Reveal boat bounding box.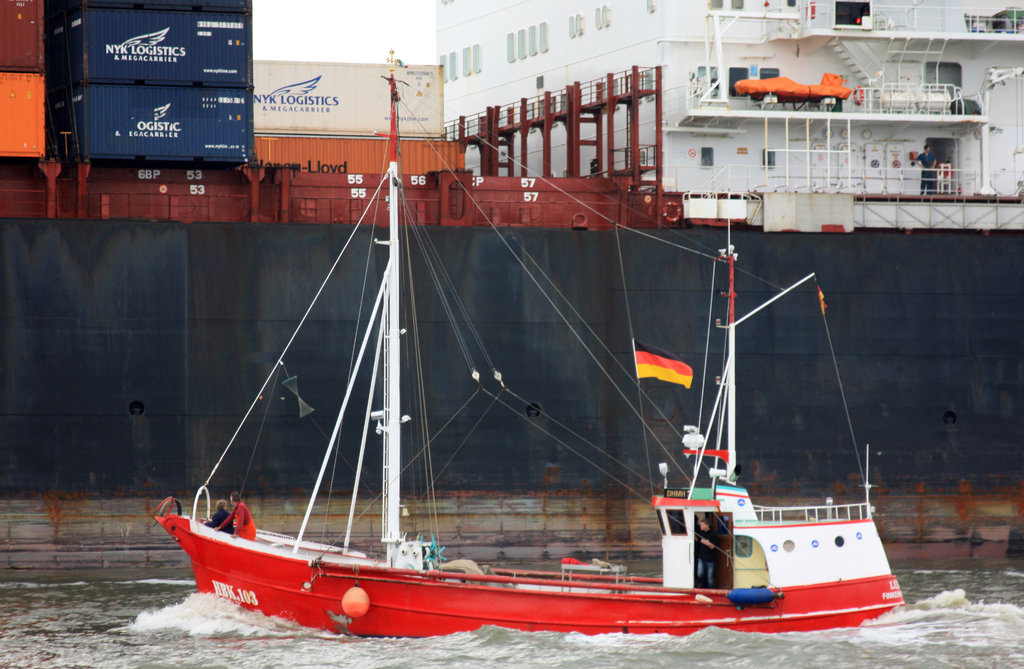
Revealed: bbox=[157, 51, 911, 639].
